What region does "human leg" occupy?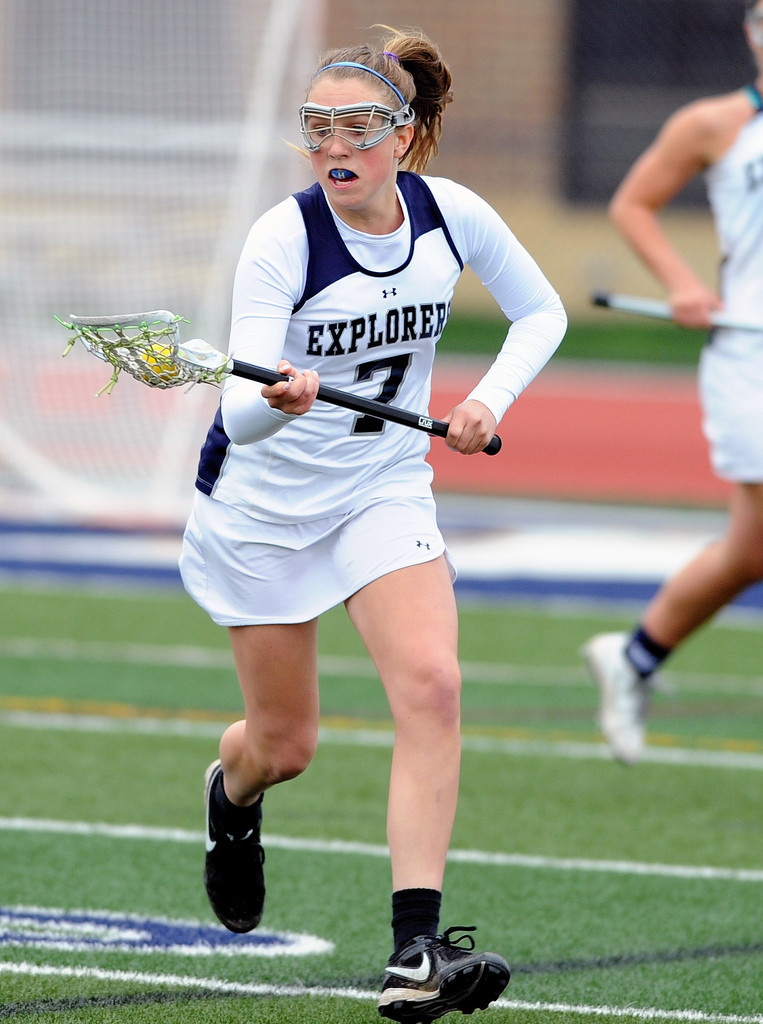
l=325, t=508, r=494, b=1023.
